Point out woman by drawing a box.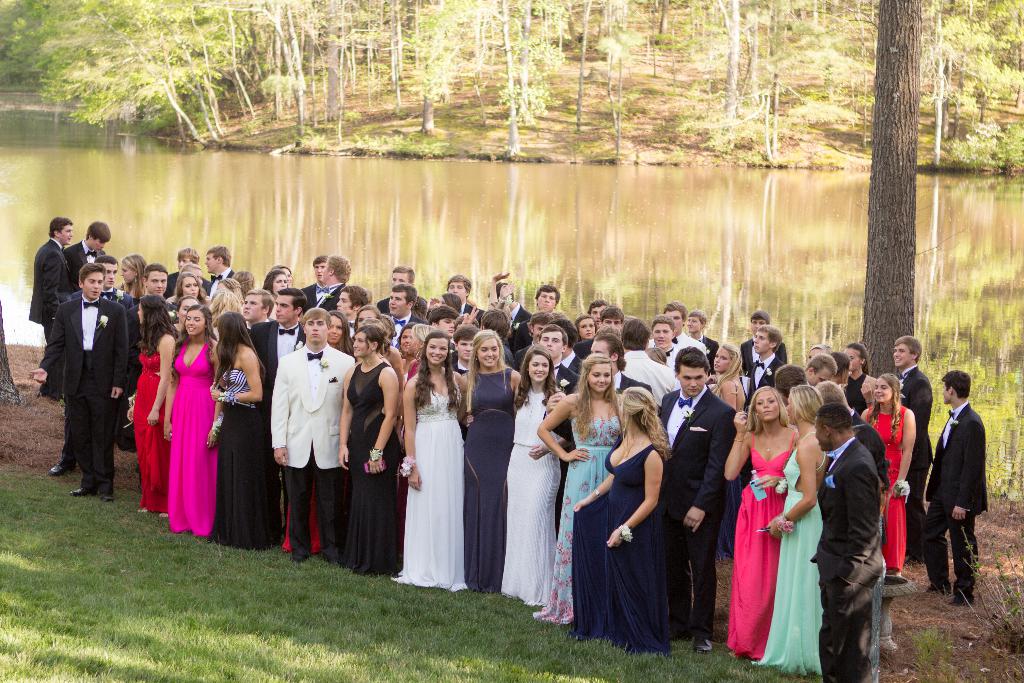
bbox(388, 327, 468, 593).
